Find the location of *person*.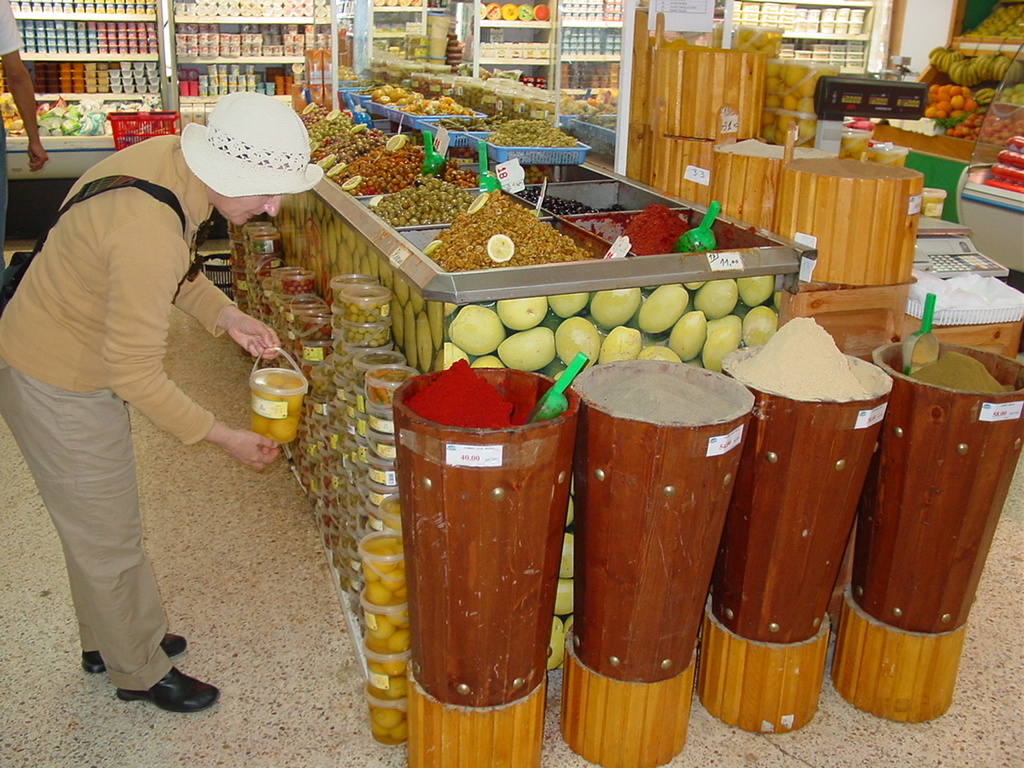
Location: (x1=26, y1=90, x2=287, y2=748).
